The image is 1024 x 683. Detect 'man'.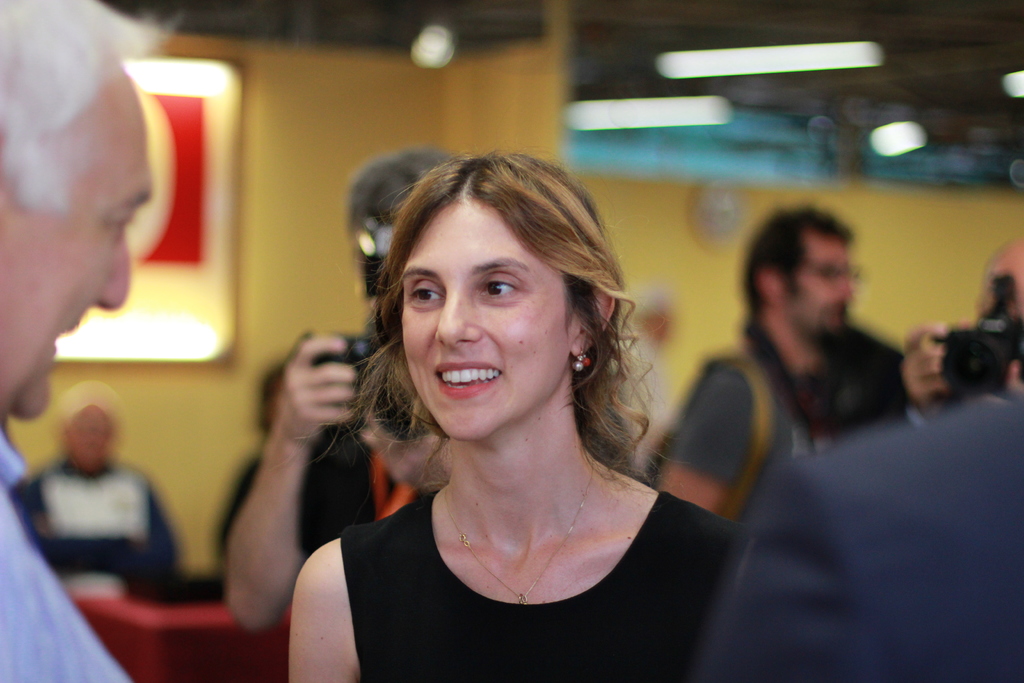
Detection: select_region(900, 240, 1023, 436).
